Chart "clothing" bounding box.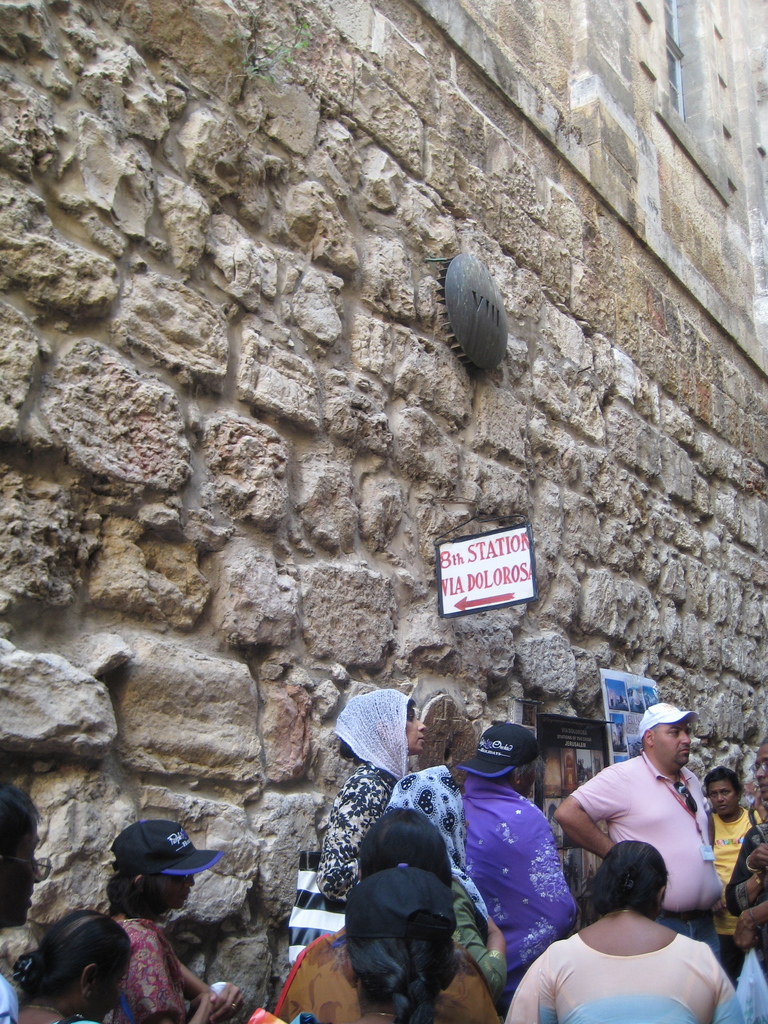
Charted: bbox=[106, 900, 220, 1023].
